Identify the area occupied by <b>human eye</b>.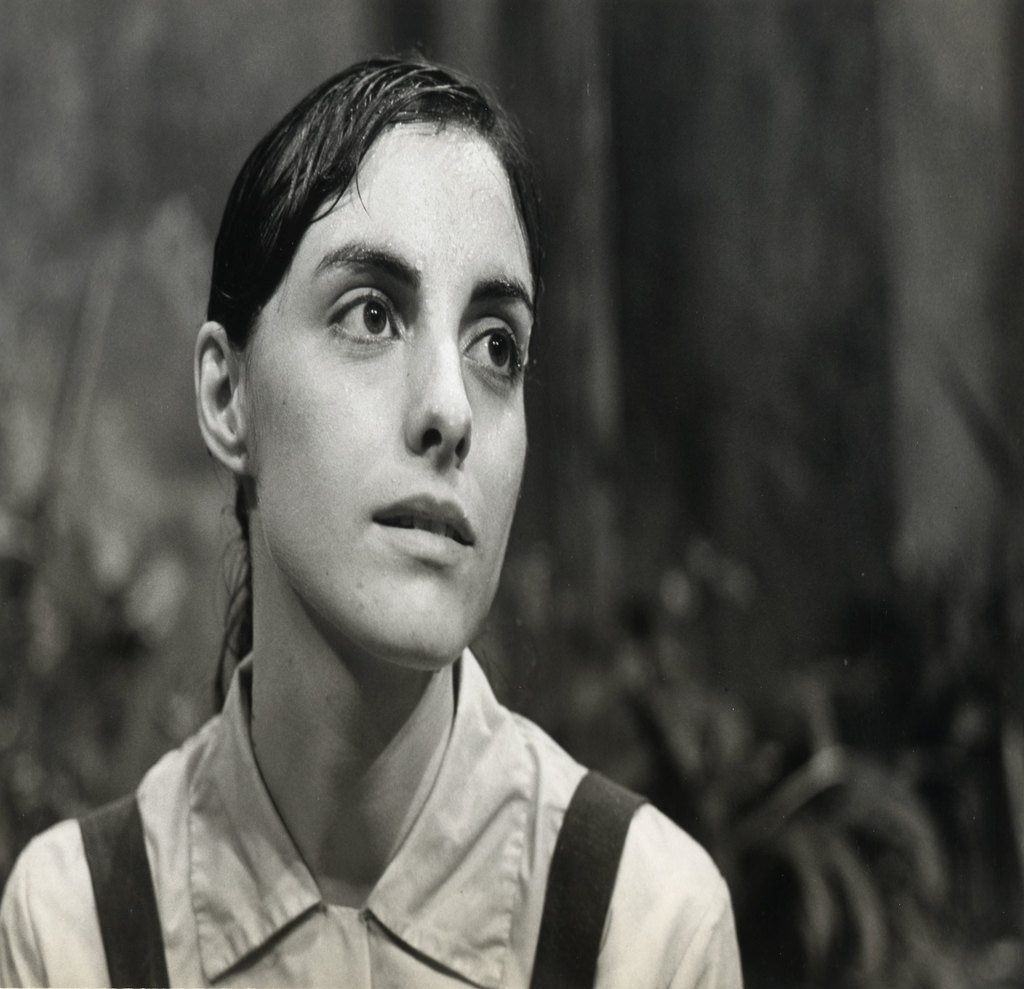
Area: x1=319 y1=277 x2=403 y2=353.
